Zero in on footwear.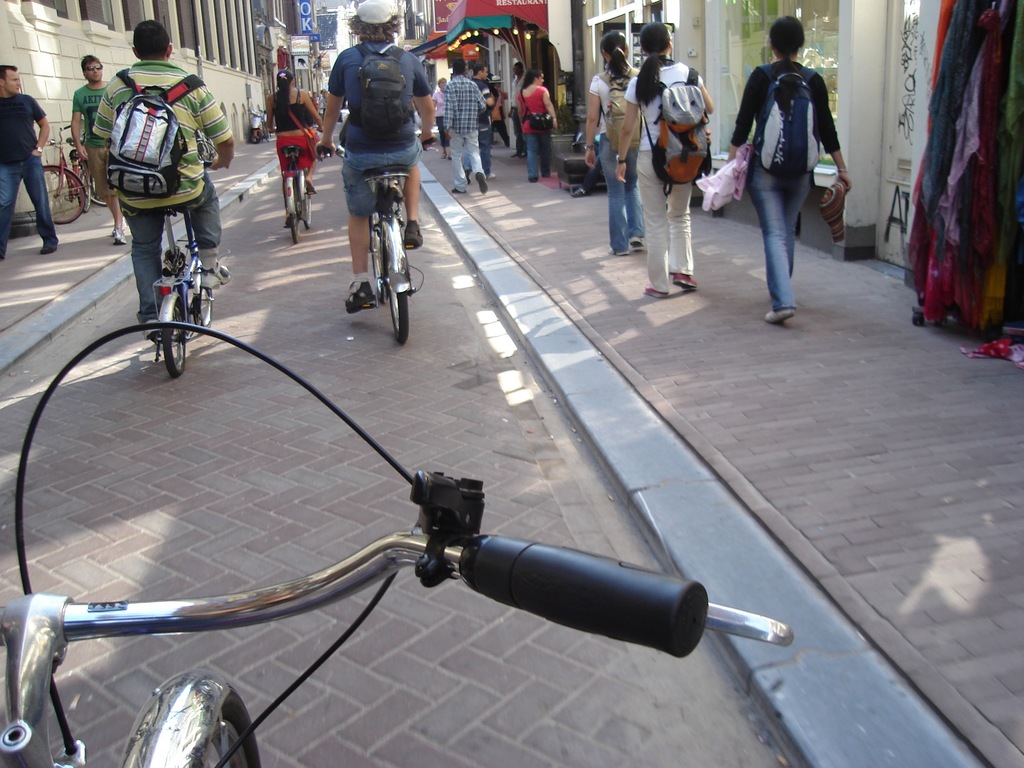
Zeroed in: (x1=108, y1=226, x2=123, y2=246).
